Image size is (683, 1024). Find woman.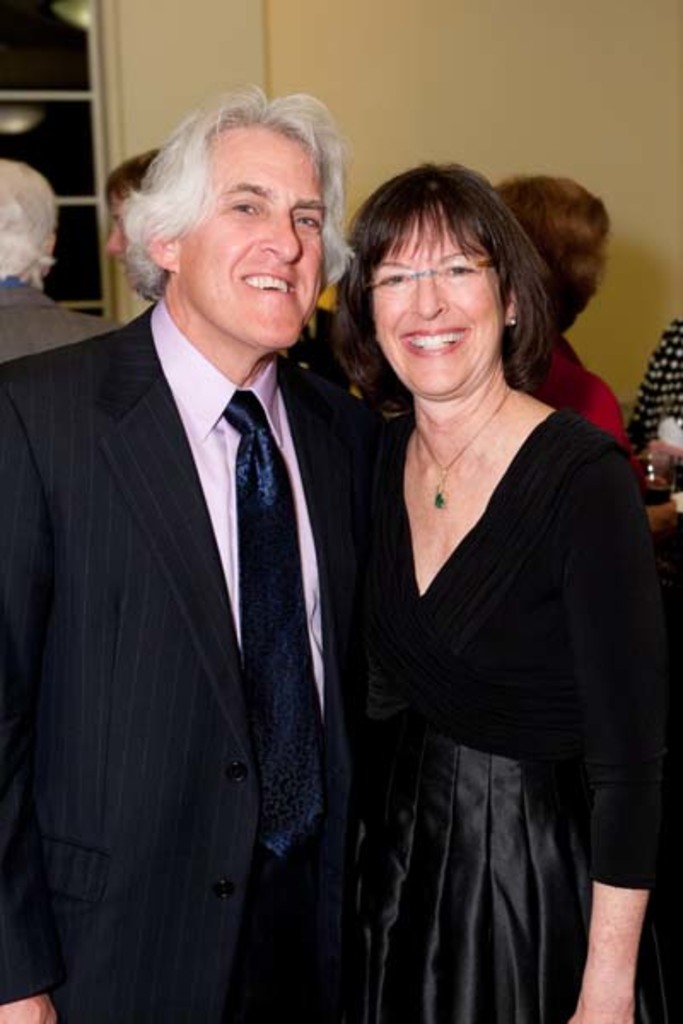
<box>299,118,663,1023</box>.
